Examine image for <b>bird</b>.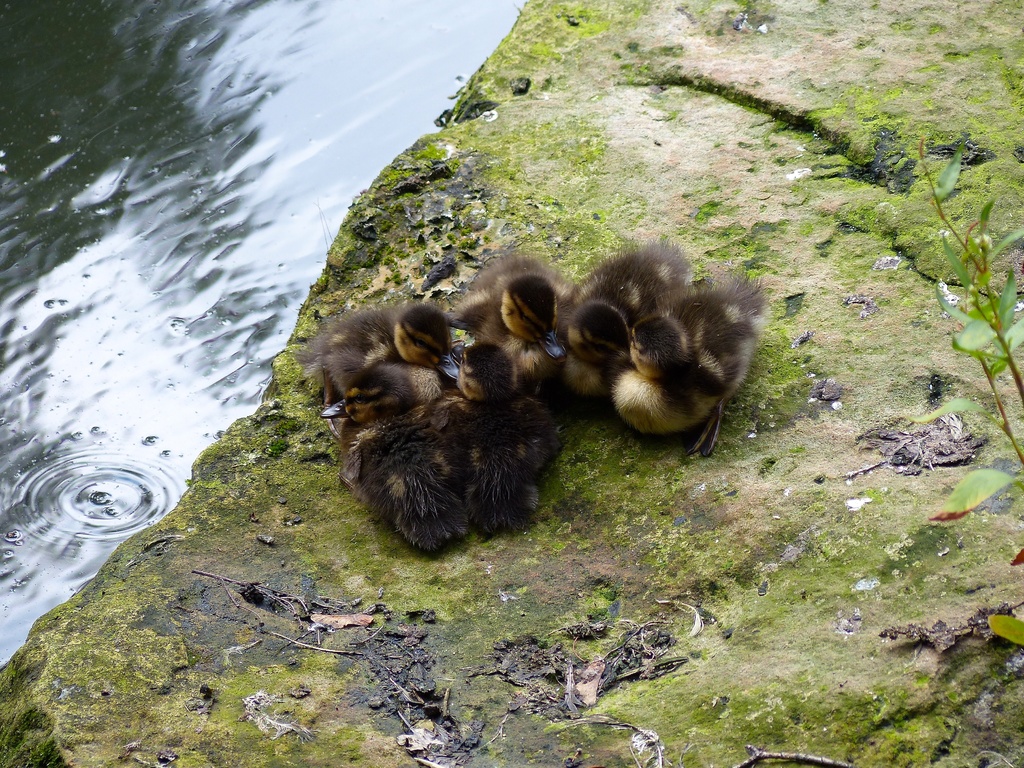
Examination result: x1=297, y1=301, x2=458, y2=395.
